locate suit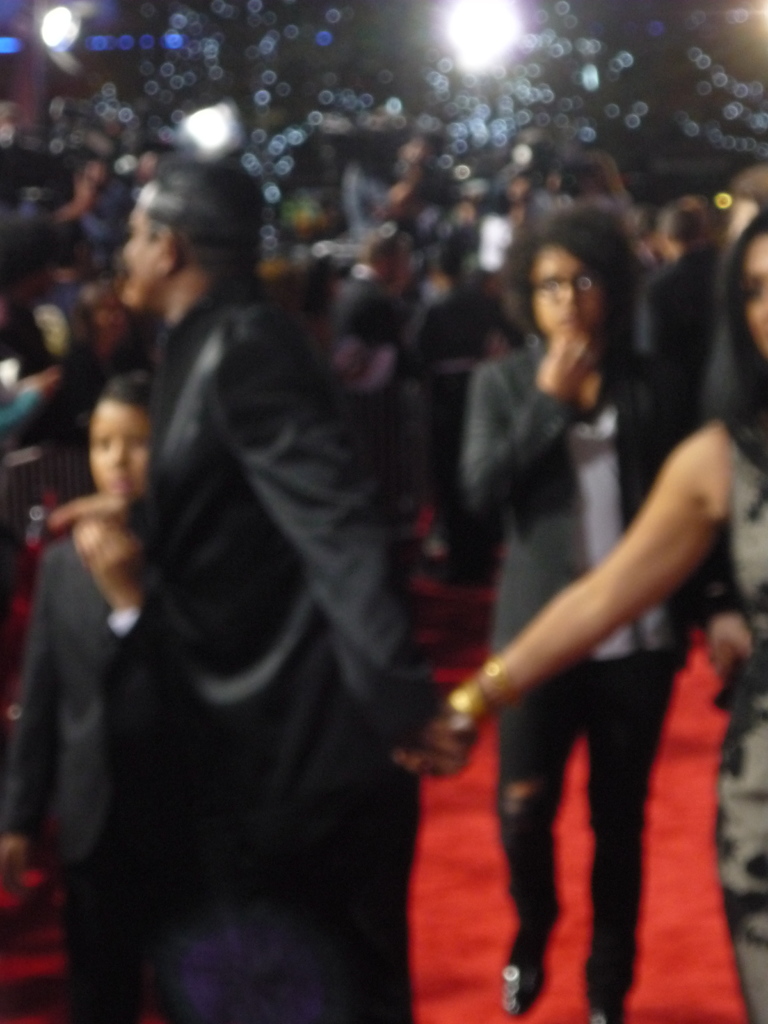
<box>0,519,177,1023</box>
